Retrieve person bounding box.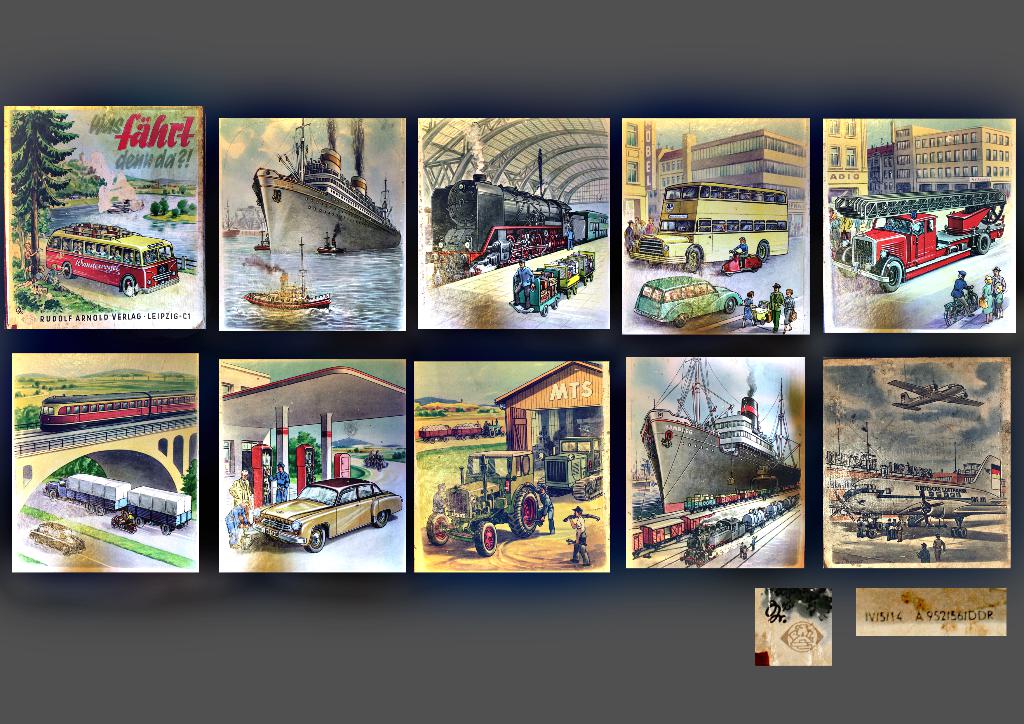
Bounding box: [952, 270, 973, 318].
